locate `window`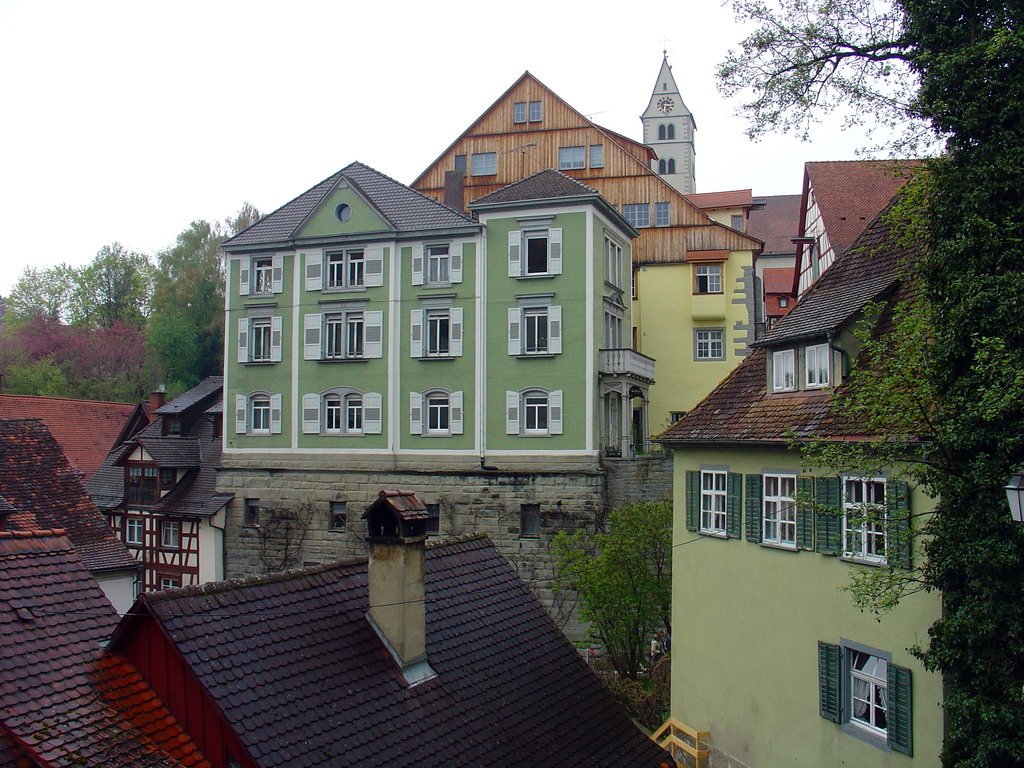
box(408, 244, 461, 290)
